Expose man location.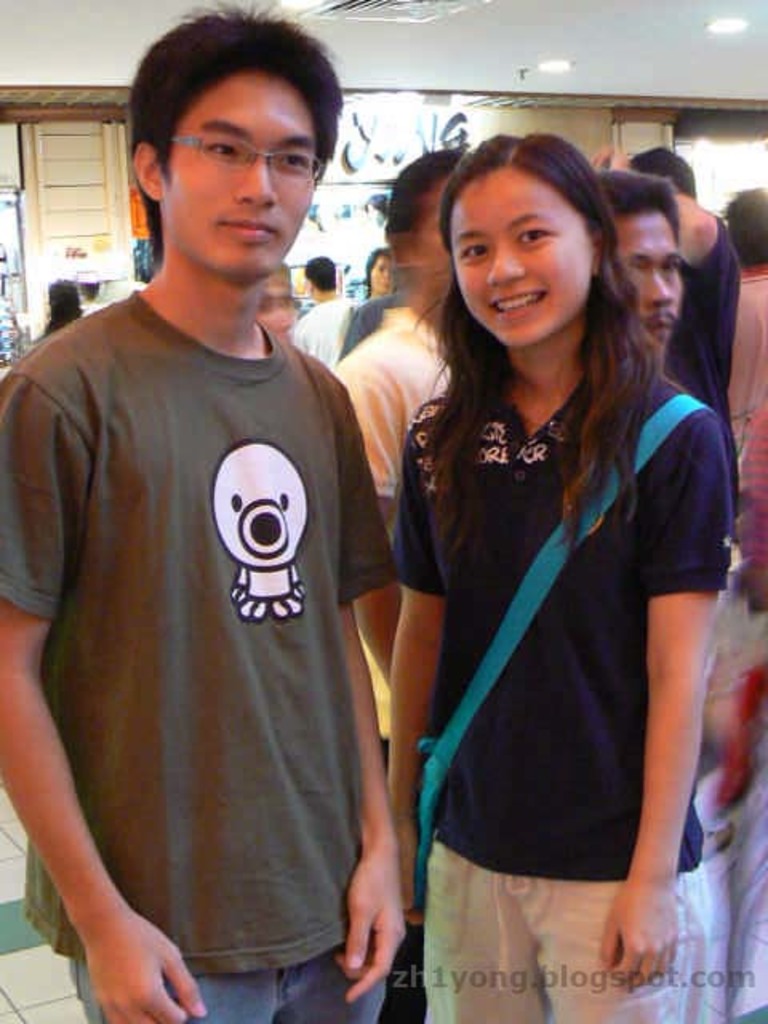
Exposed at 293 250 357 368.
